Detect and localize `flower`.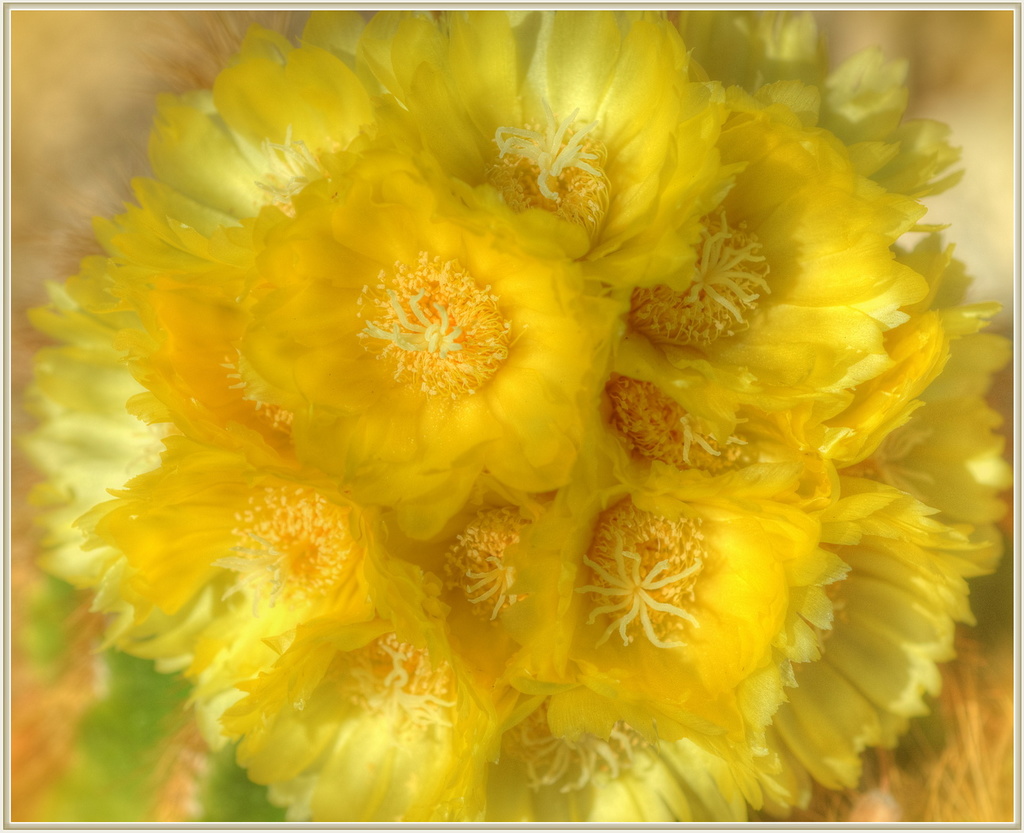
Localized at Rect(36, 18, 987, 808).
